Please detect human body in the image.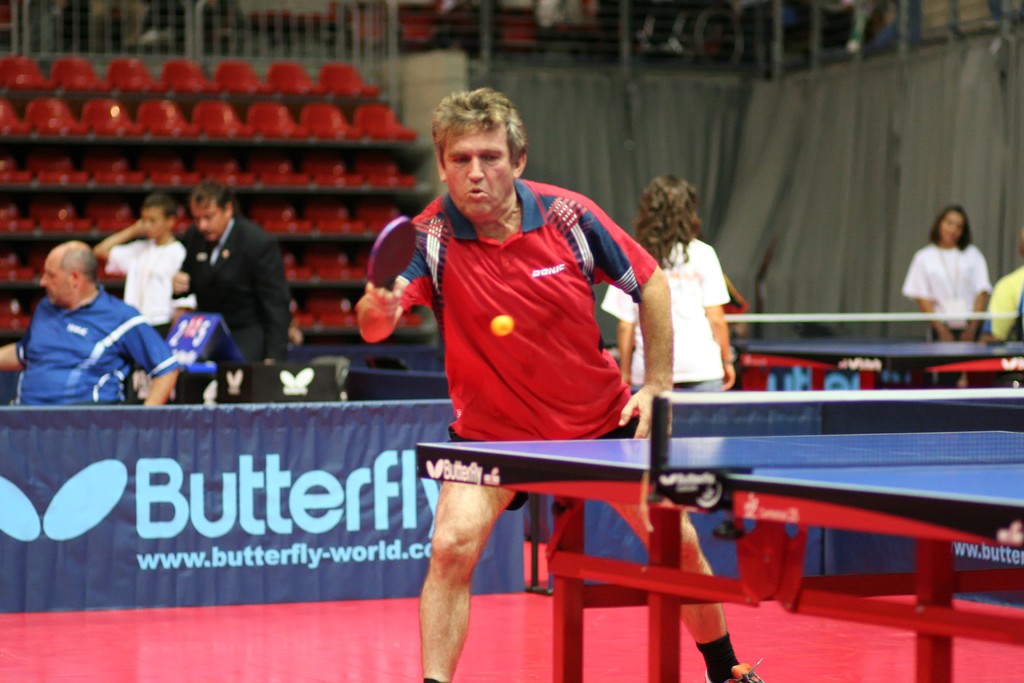
{"left": 905, "top": 204, "right": 1004, "bottom": 355}.
